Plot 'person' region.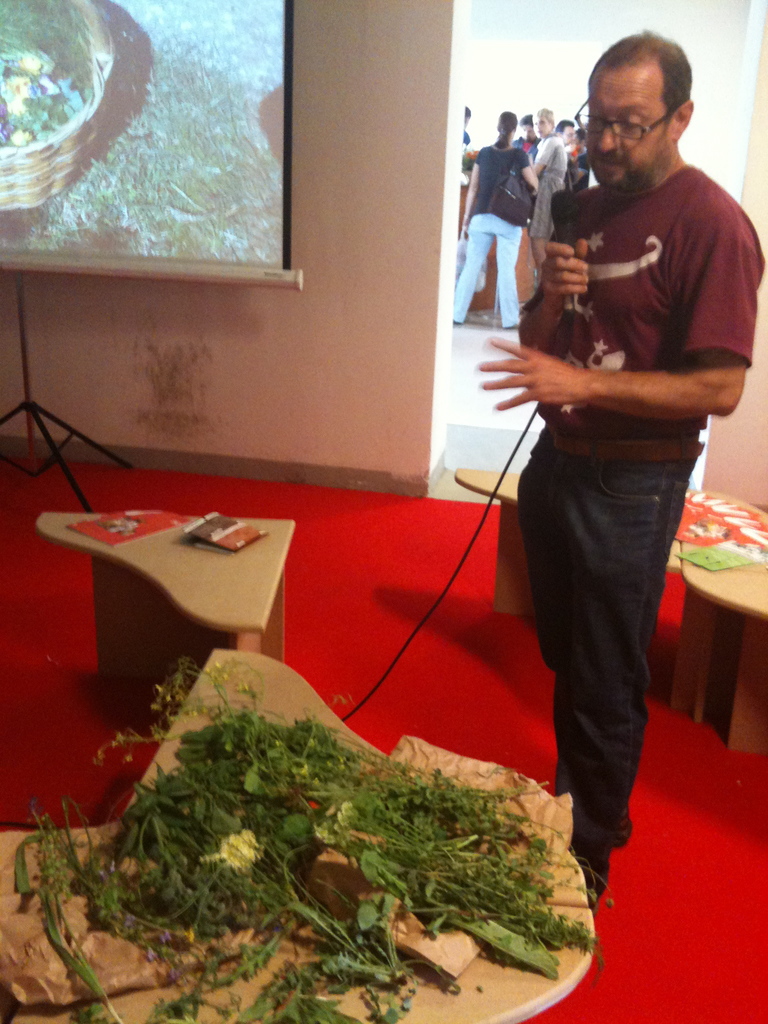
Plotted at 510 108 534 161.
